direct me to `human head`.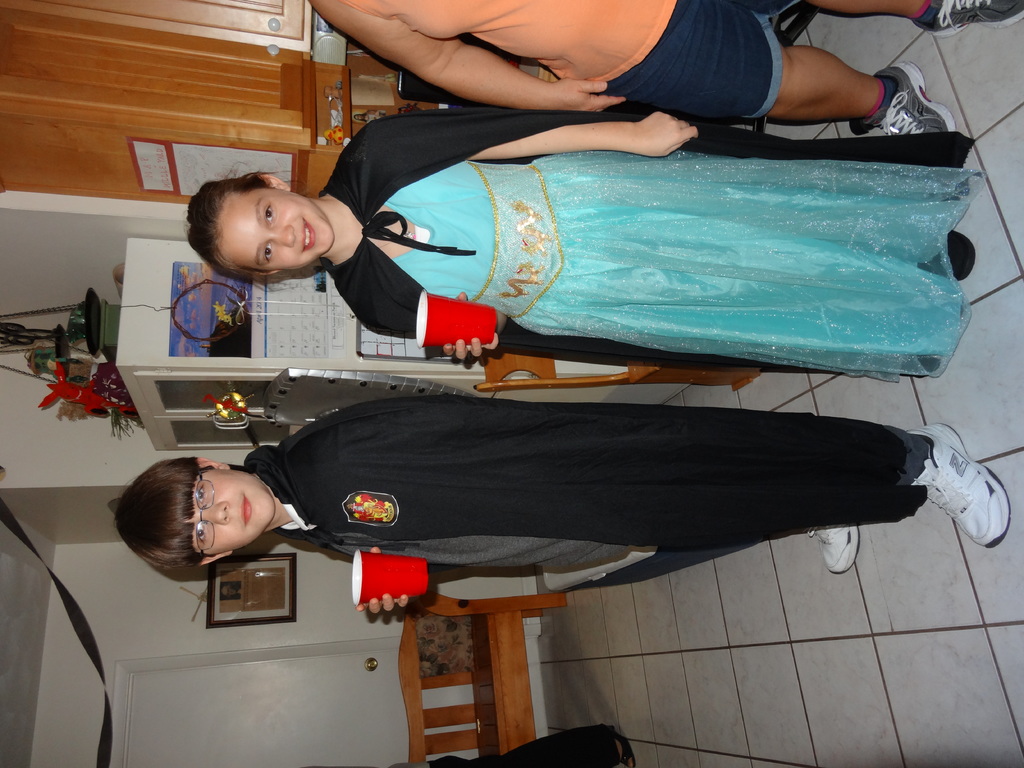
Direction: region(120, 461, 287, 568).
